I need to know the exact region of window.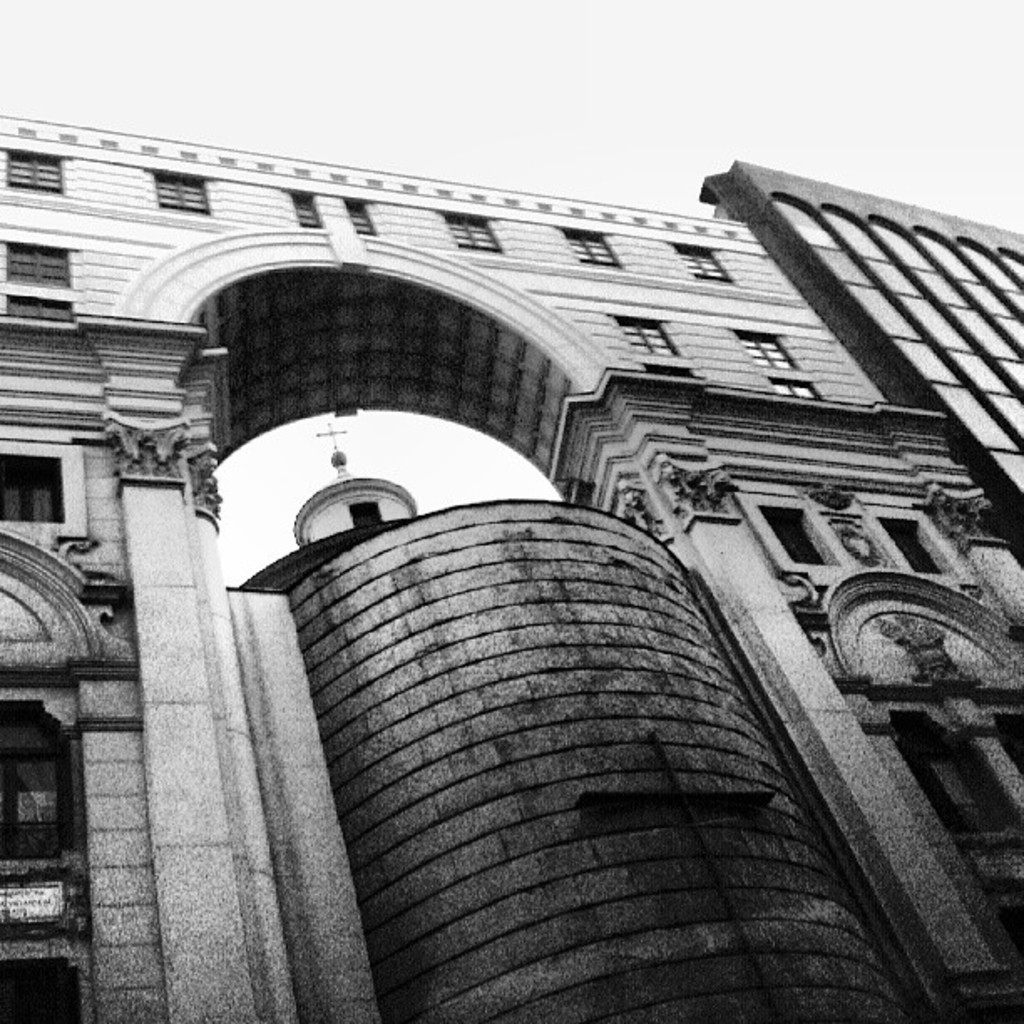
Region: (445, 214, 509, 246).
